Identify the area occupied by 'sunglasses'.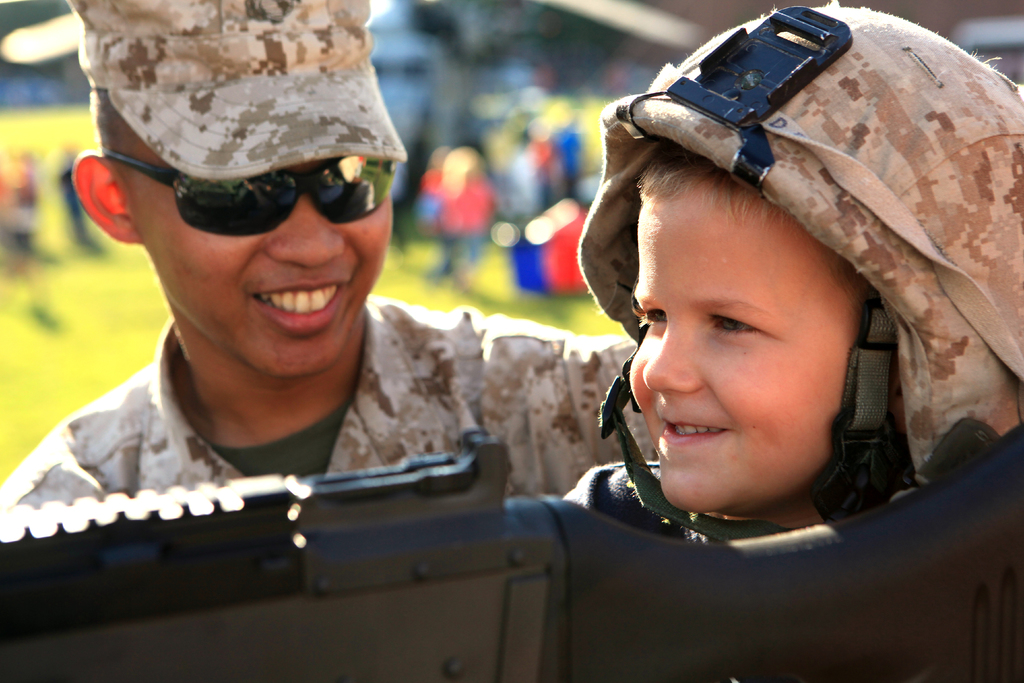
Area: select_region(98, 150, 389, 239).
